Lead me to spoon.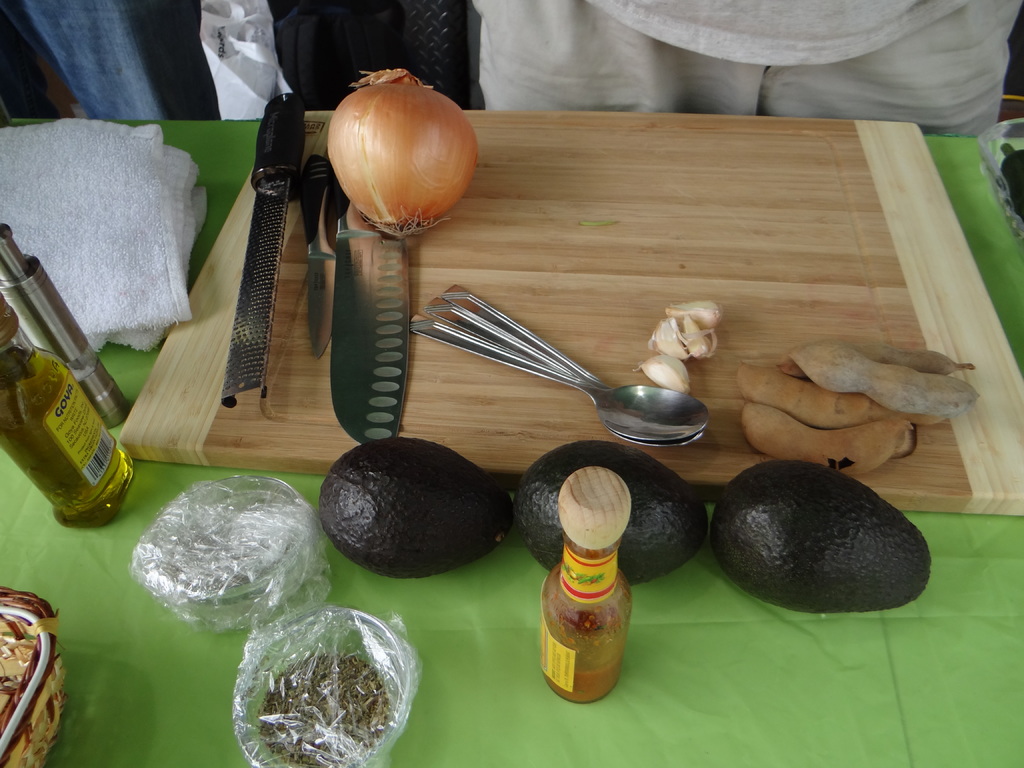
Lead to <region>432, 296, 701, 447</region>.
